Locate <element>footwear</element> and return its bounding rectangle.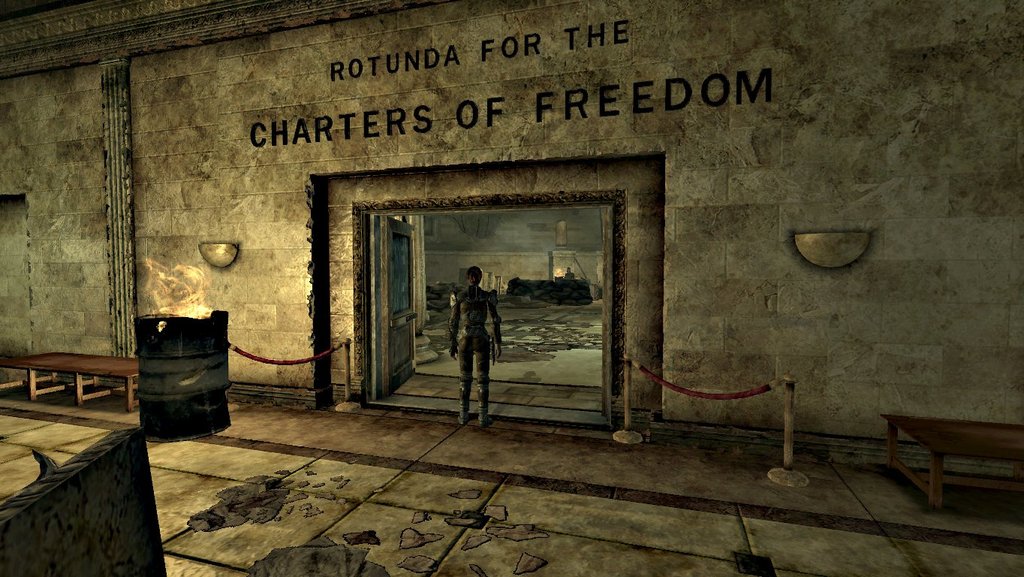
left=477, top=417, right=492, bottom=427.
